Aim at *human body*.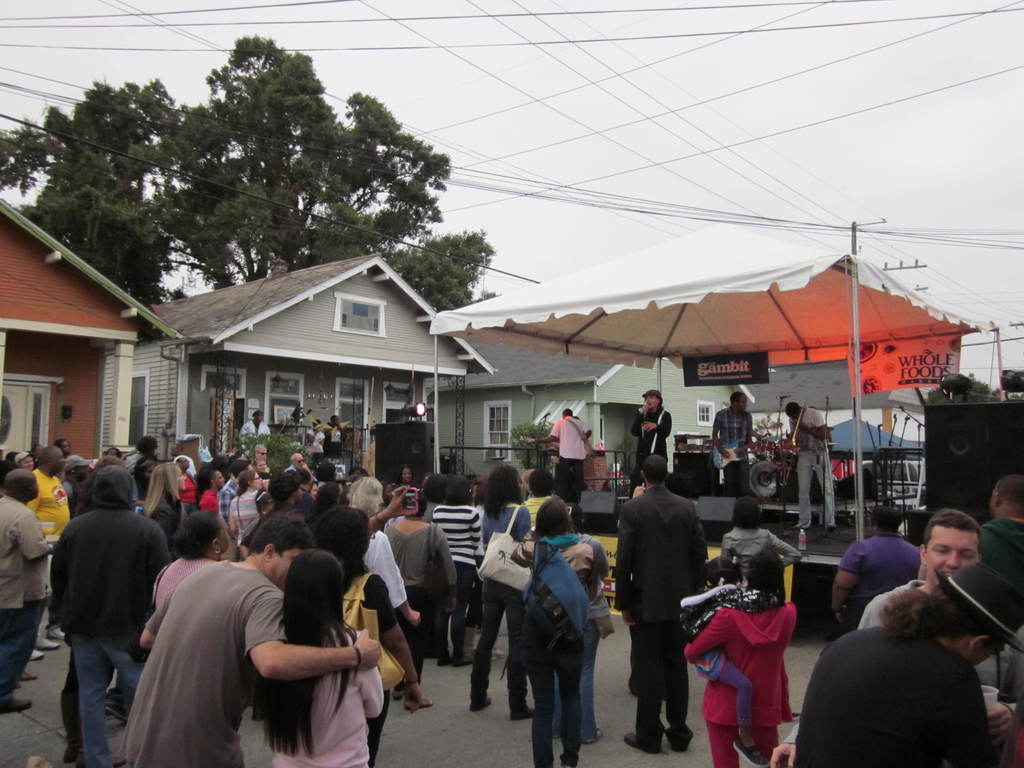
Aimed at bbox=[718, 499, 801, 586].
